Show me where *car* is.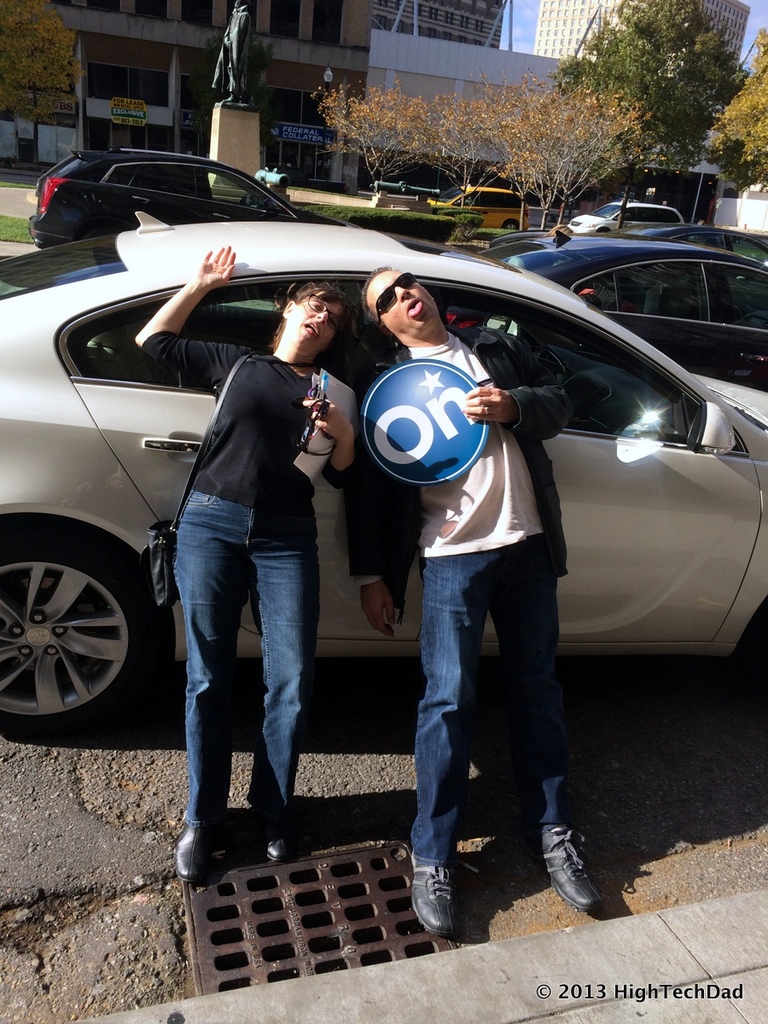
*car* is at 431, 172, 531, 239.
